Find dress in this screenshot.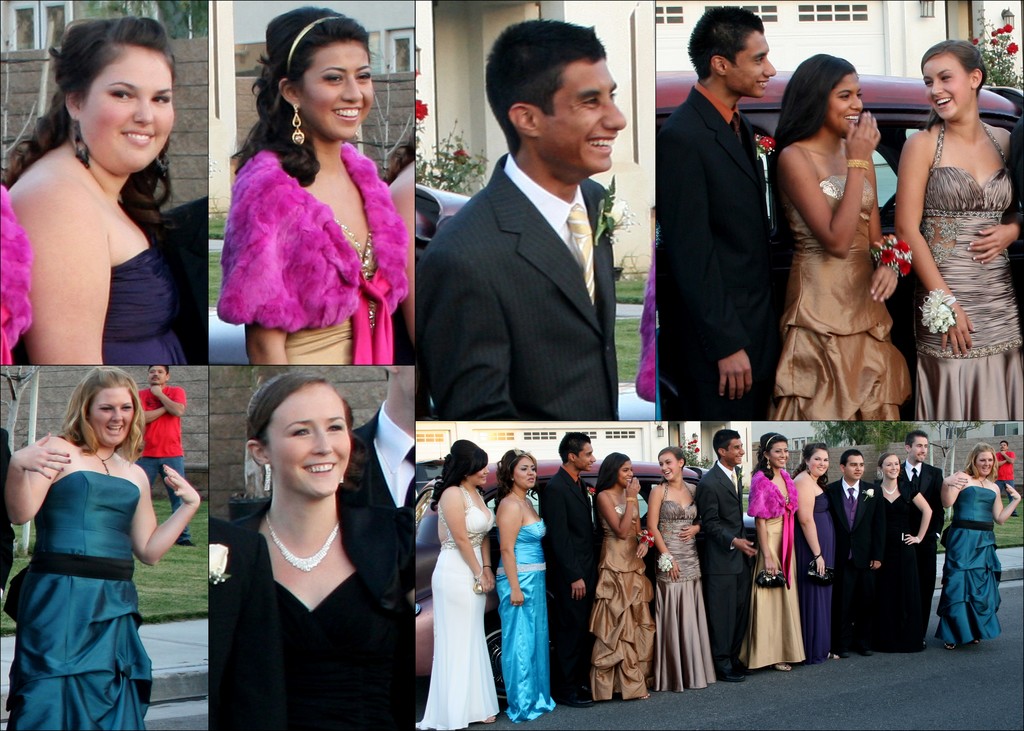
The bounding box for dress is BBox(588, 501, 659, 696).
